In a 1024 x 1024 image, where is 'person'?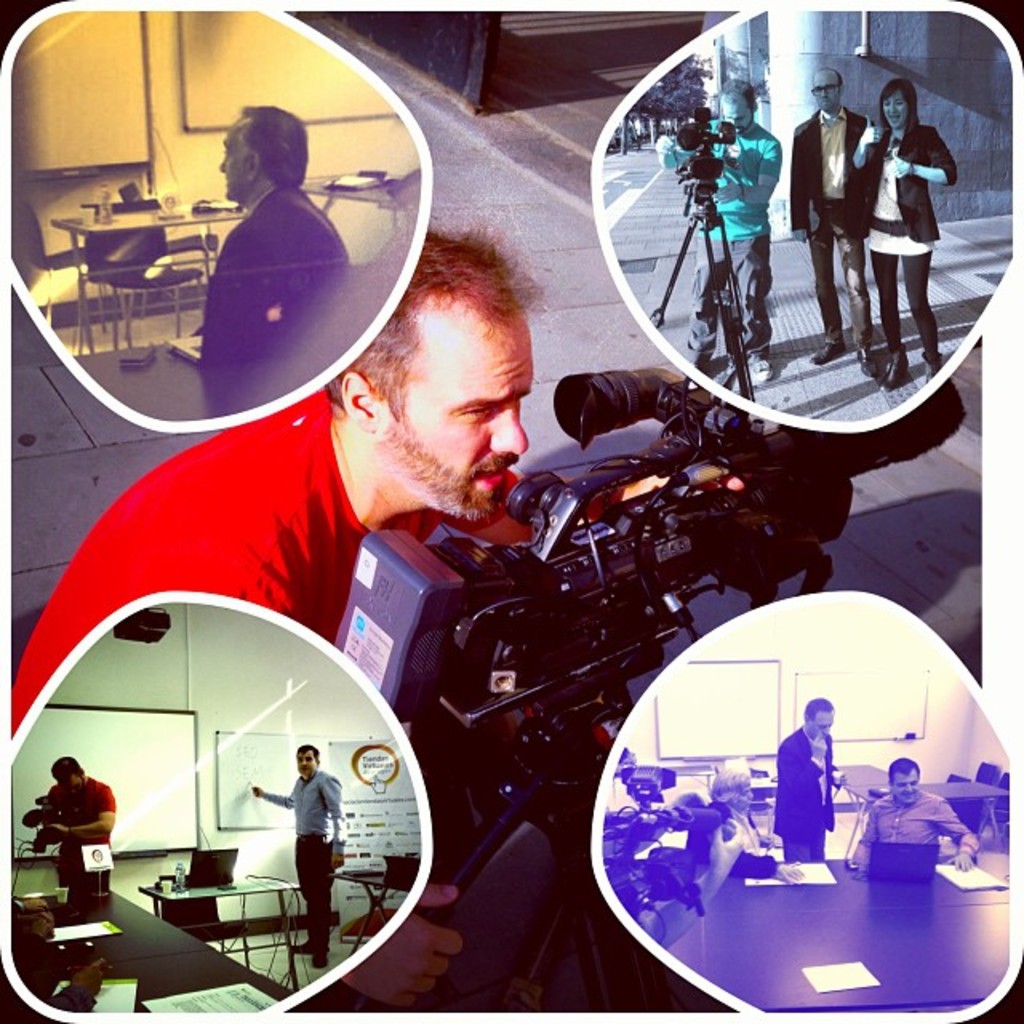
rect(790, 67, 877, 381).
